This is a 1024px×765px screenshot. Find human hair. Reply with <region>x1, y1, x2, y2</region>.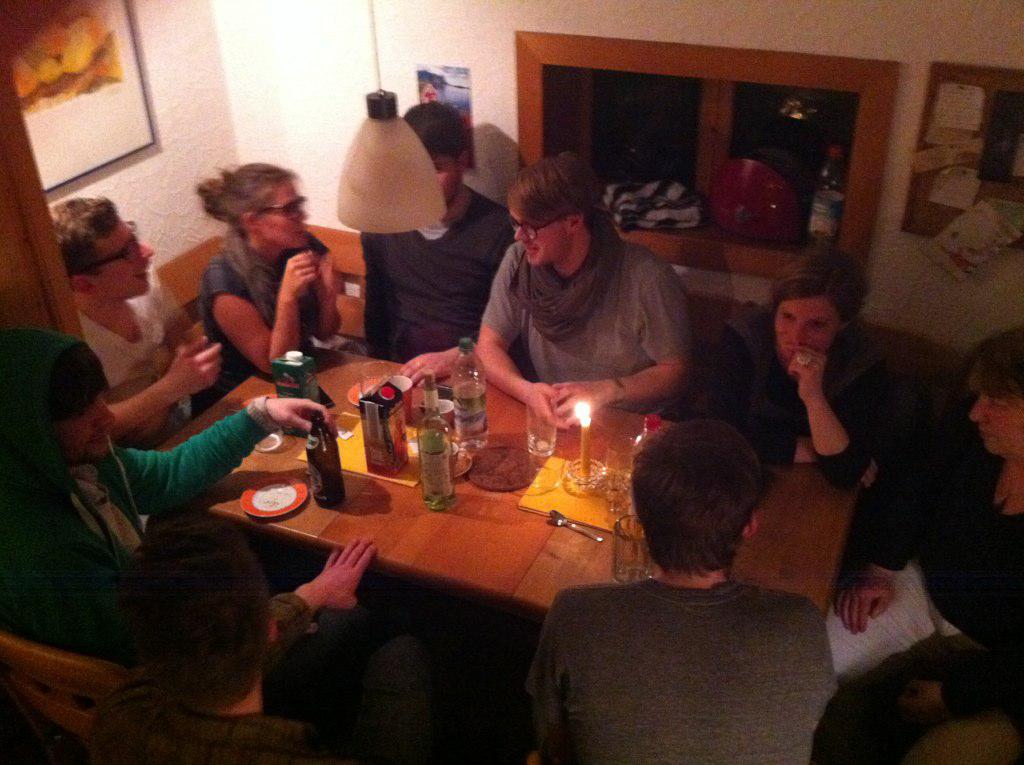
<region>507, 152, 621, 231</region>.
